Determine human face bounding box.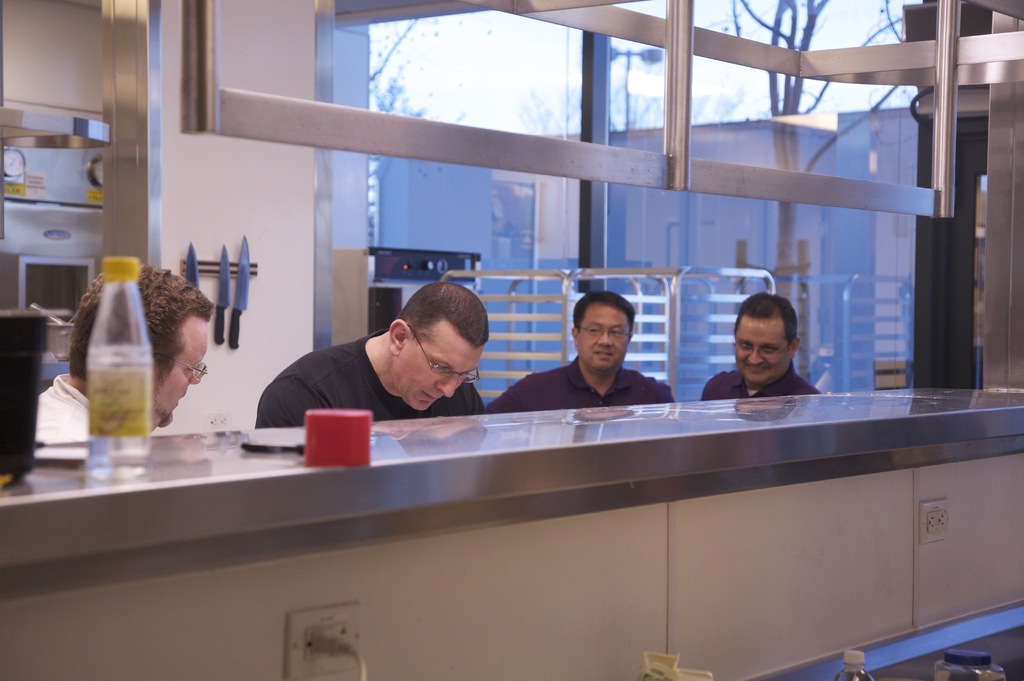
Determined: (x1=578, y1=300, x2=634, y2=372).
